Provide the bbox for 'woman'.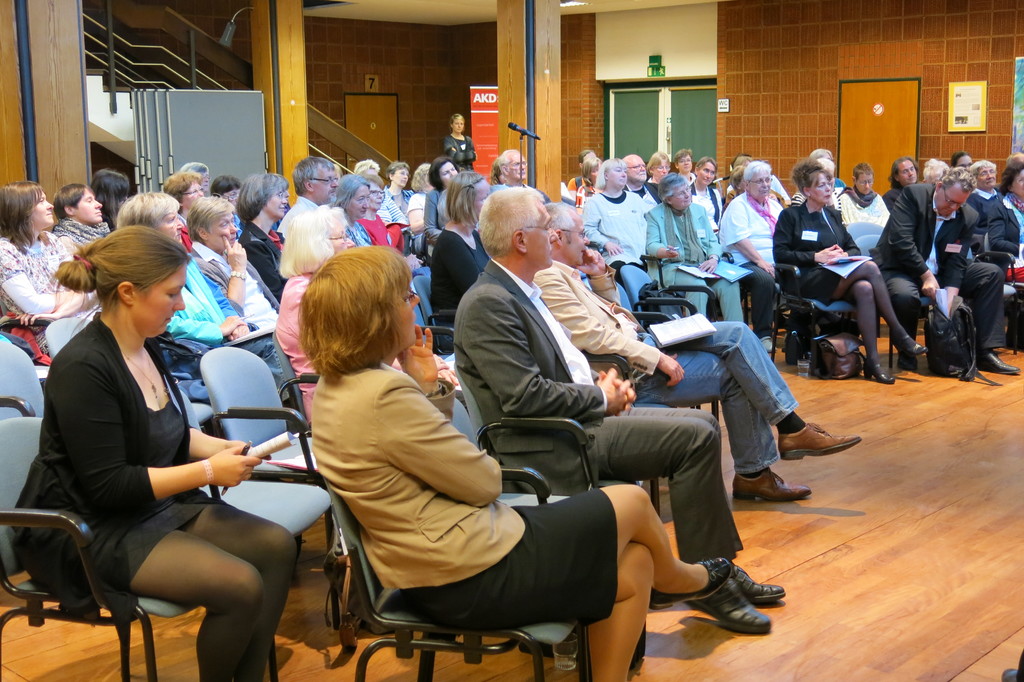
x1=159, y1=172, x2=206, y2=222.
